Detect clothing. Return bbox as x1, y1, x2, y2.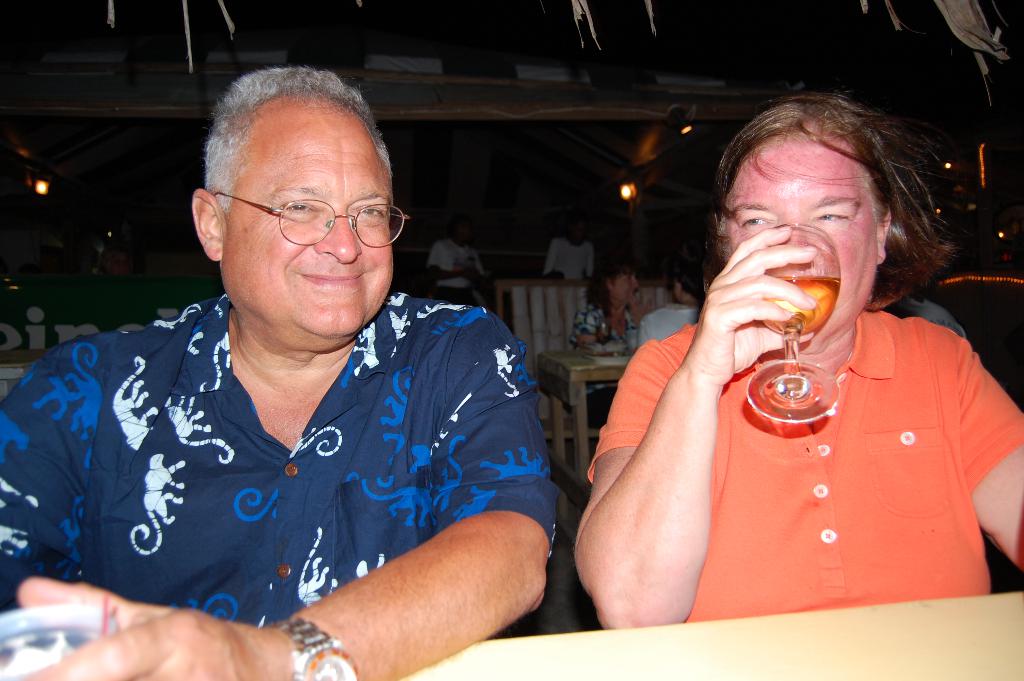
425, 234, 488, 300.
